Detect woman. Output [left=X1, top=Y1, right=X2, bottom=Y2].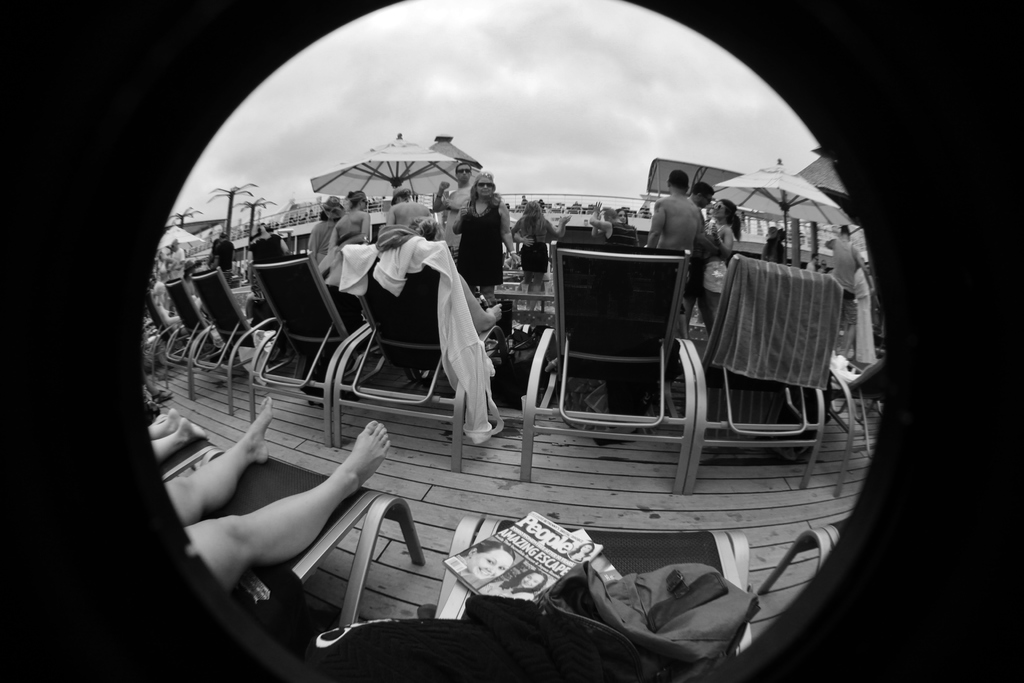
[left=304, top=195, right=351, bottom=267].
